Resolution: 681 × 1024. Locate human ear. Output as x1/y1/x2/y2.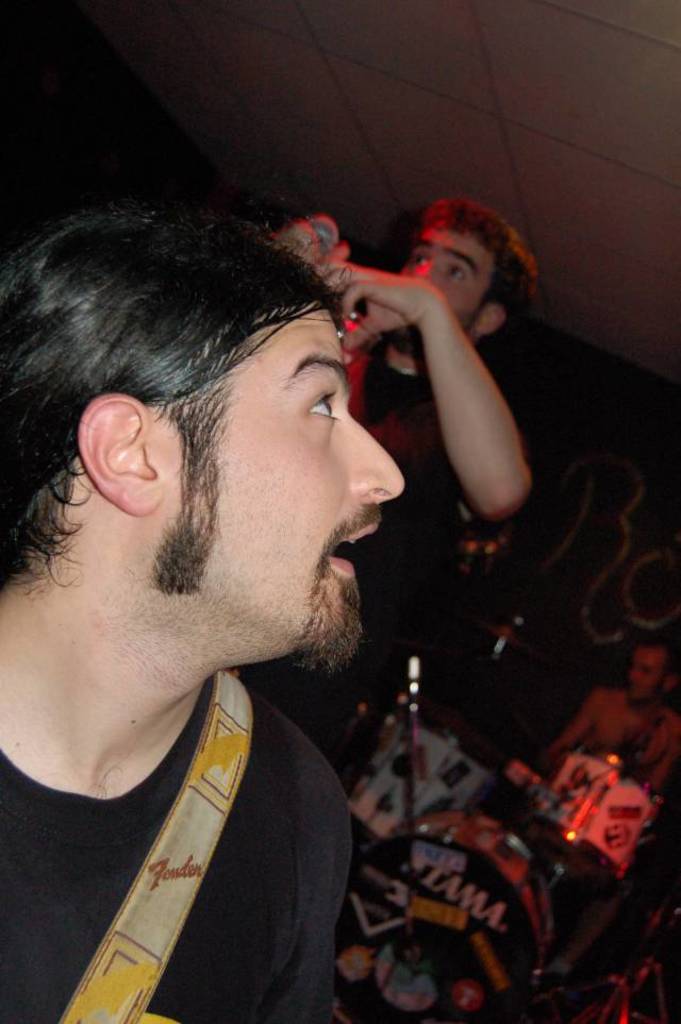
73/390/167/519.
